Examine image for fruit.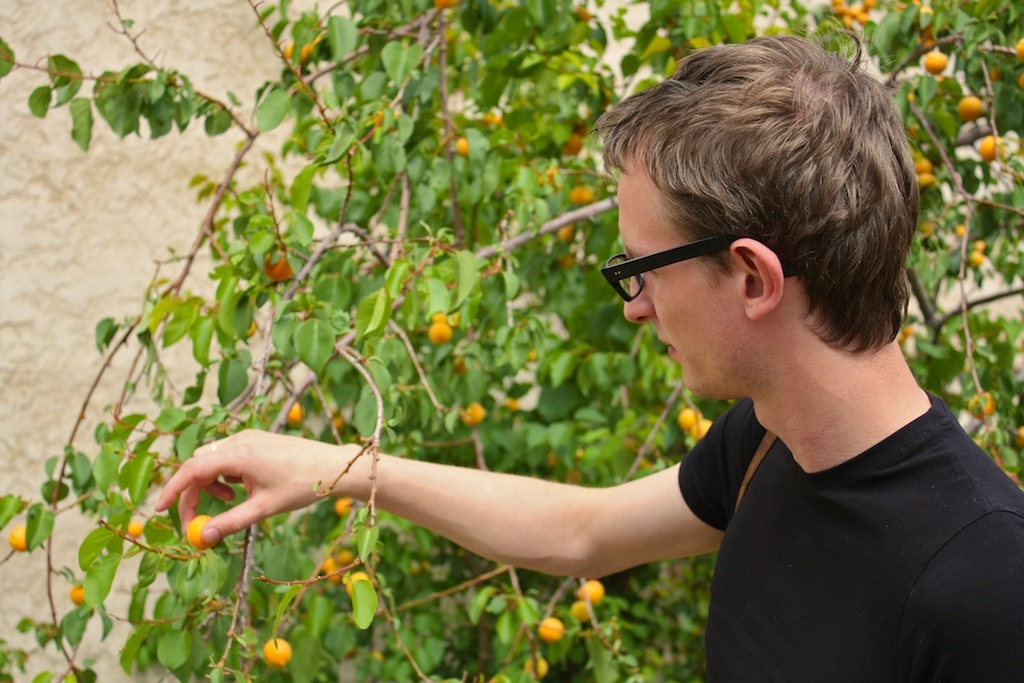
Examination result: Rect(262, 638, 290, 668).
